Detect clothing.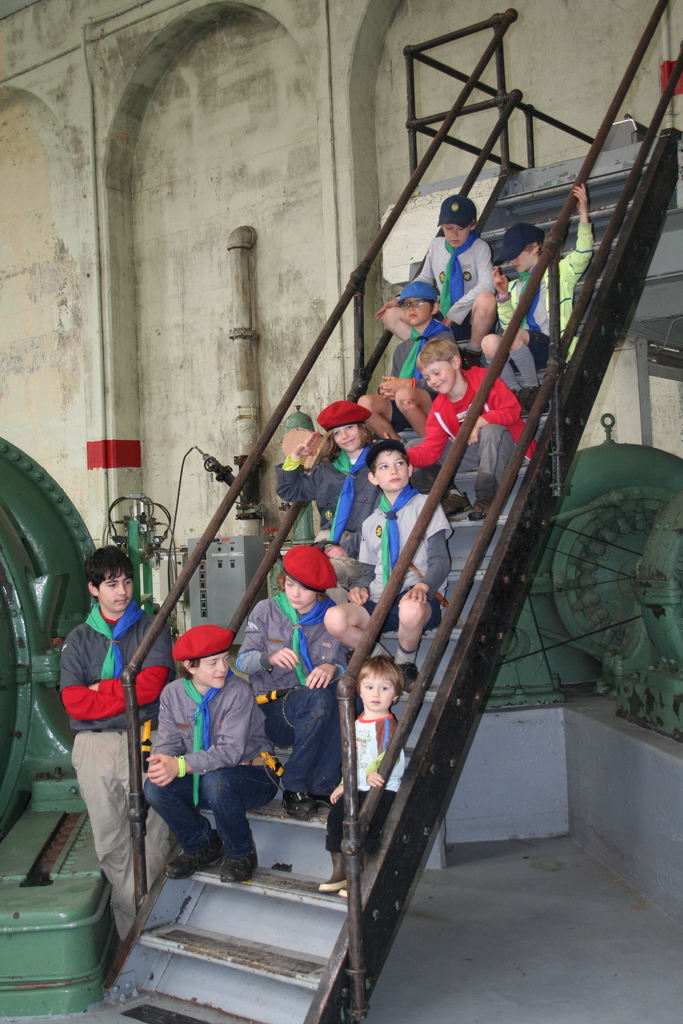
Detected at {"left": 377, "top": 335, "right": 452, "bottom": 400}.
